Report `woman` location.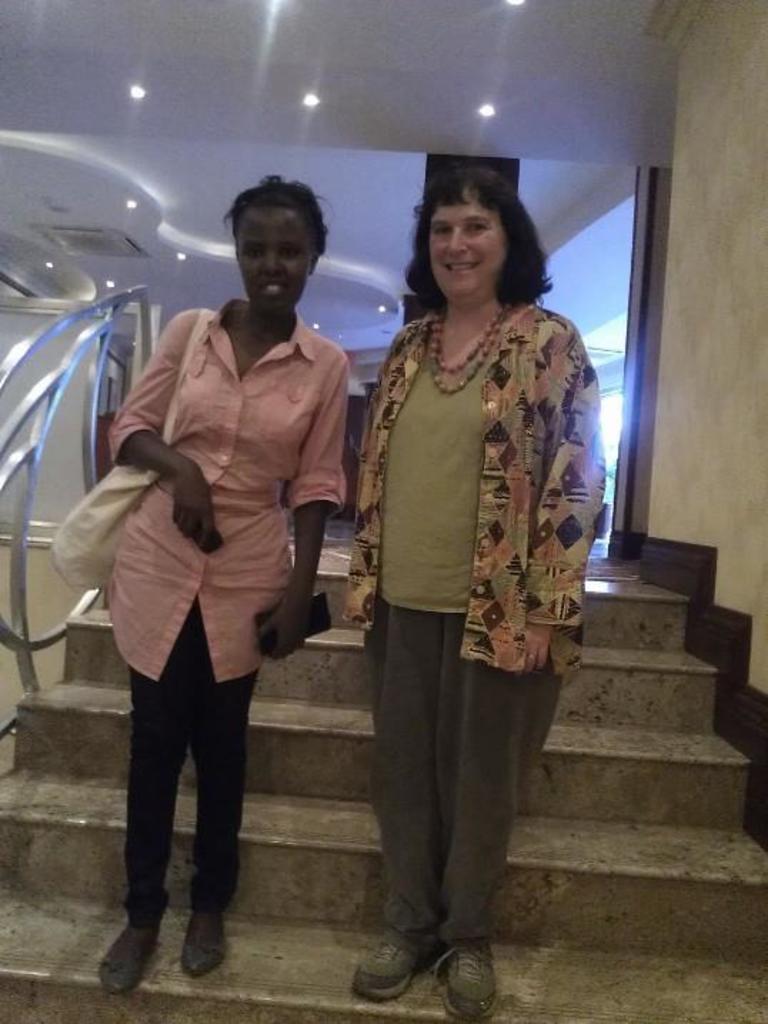
Report: [337, 149, 618, 1020].
